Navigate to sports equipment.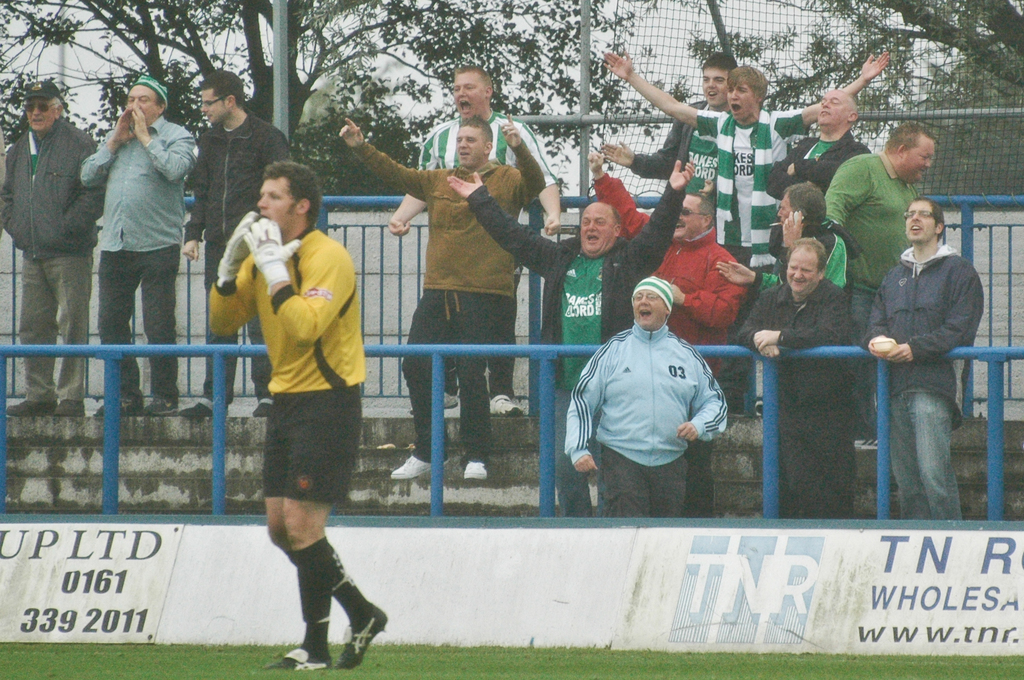
Navigation target: bbox=[333, 598, 390, 669].
